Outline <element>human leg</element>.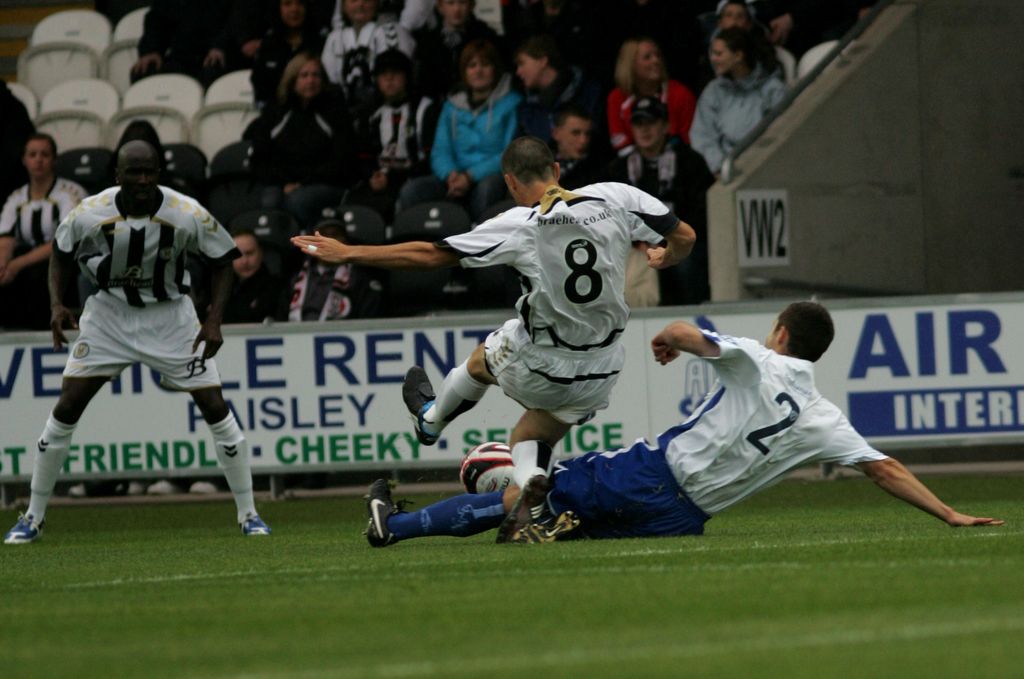
Outline: 371,434,681,548.
